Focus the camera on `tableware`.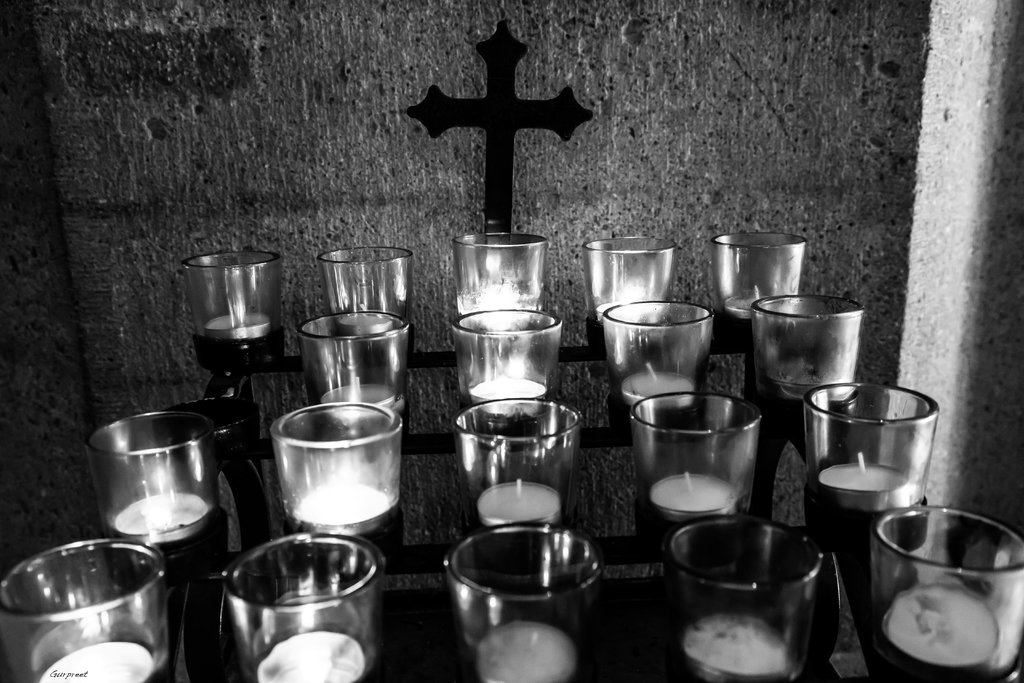
Focus region: locate(220, 523, 392, 682).
